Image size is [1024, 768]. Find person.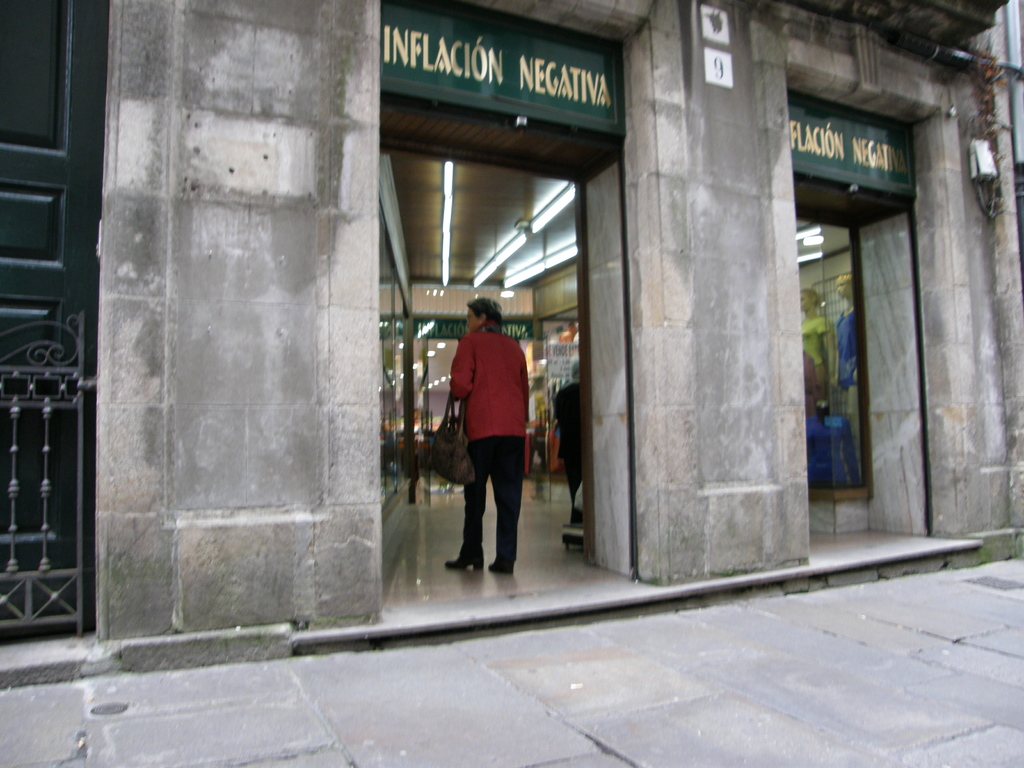
bbox(833, 274, 861, 479).
